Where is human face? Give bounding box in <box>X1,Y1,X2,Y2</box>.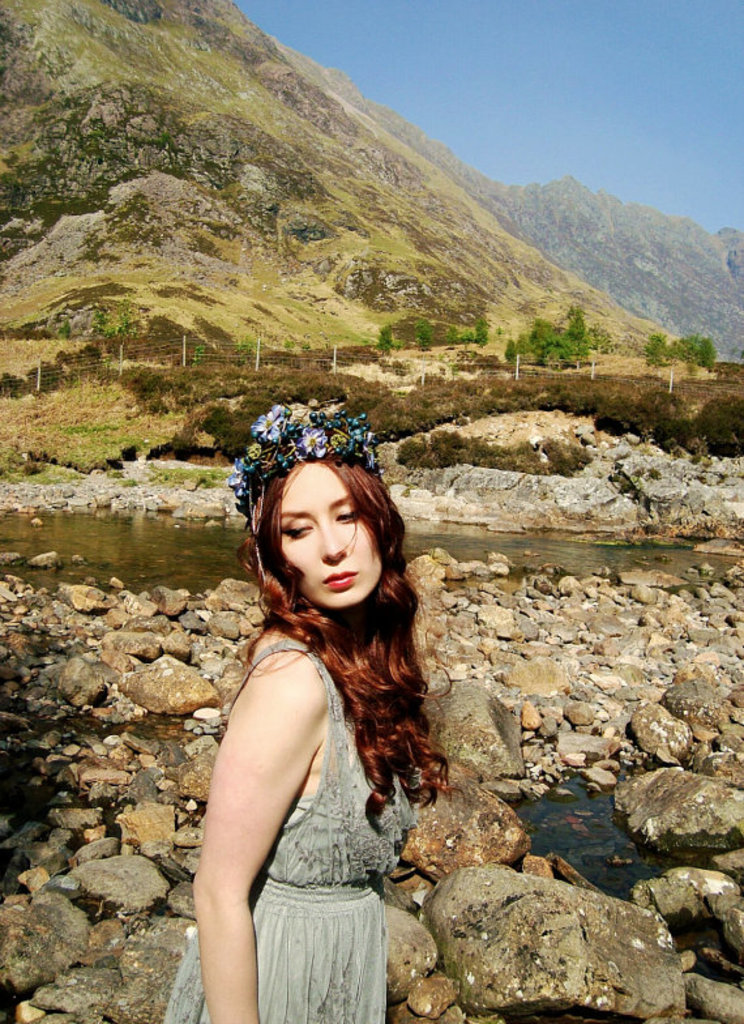
<box>277,461,393,601</box>.
